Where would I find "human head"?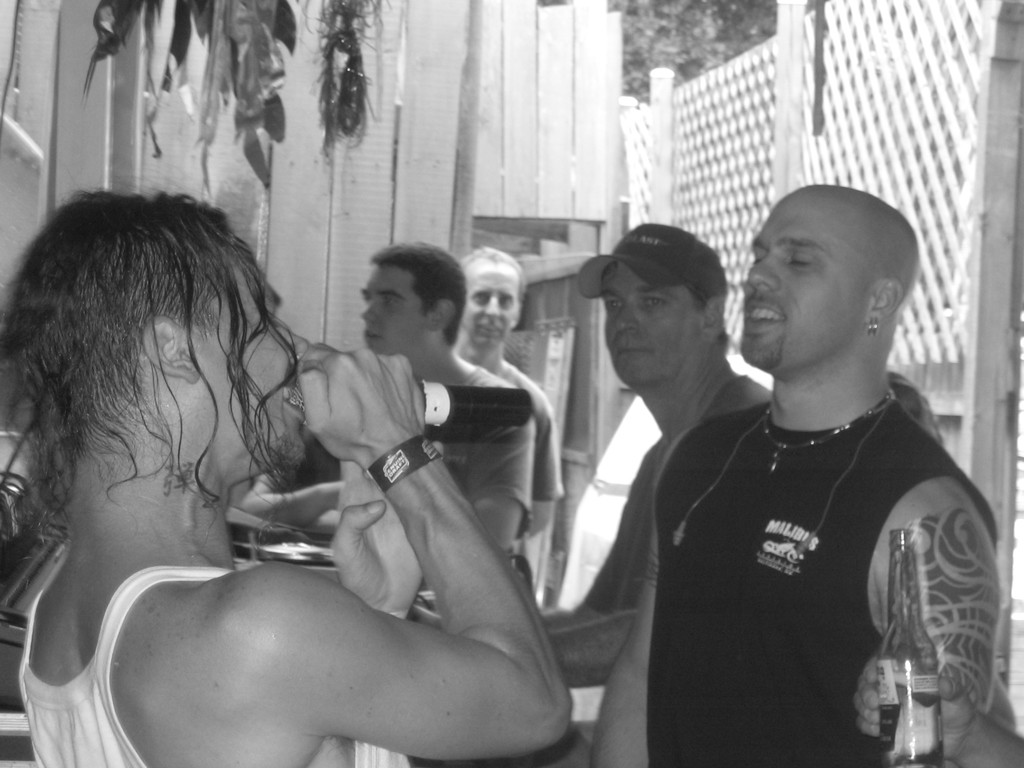
At (17, 197, 307, 484).
